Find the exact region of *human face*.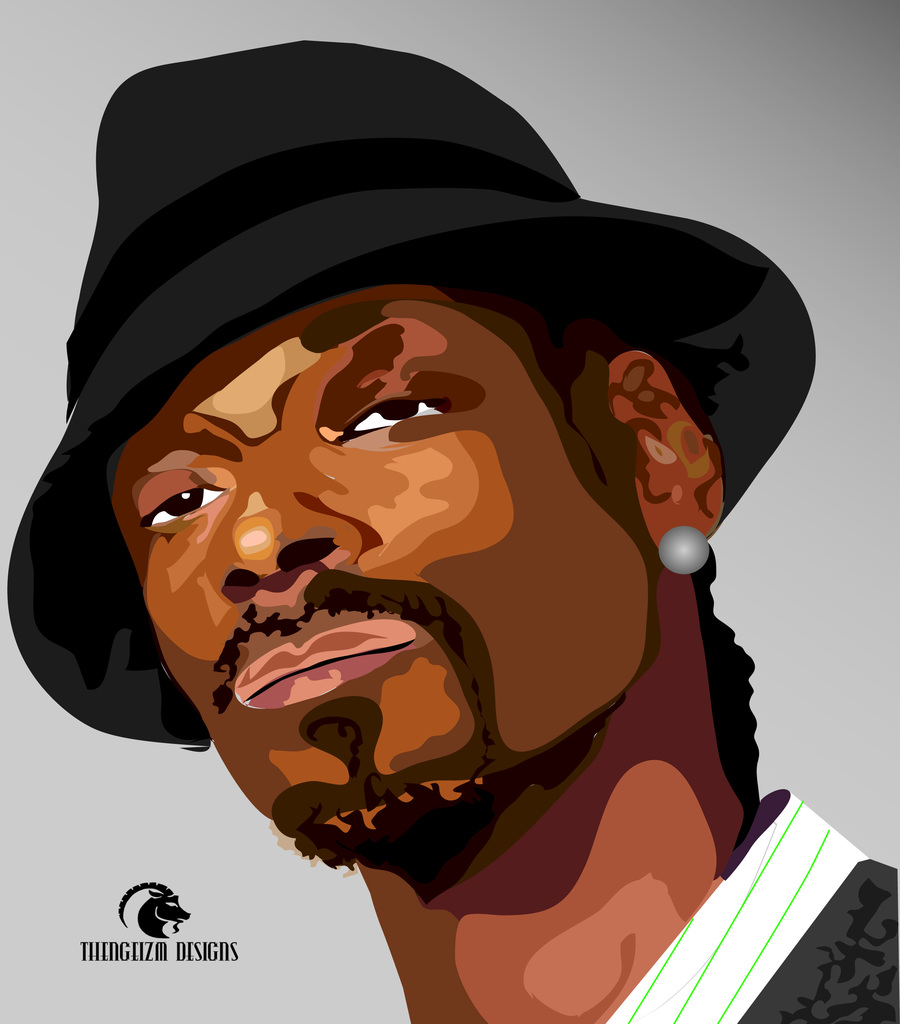
Exact region: bbox=[110, 283, 661, 871].
